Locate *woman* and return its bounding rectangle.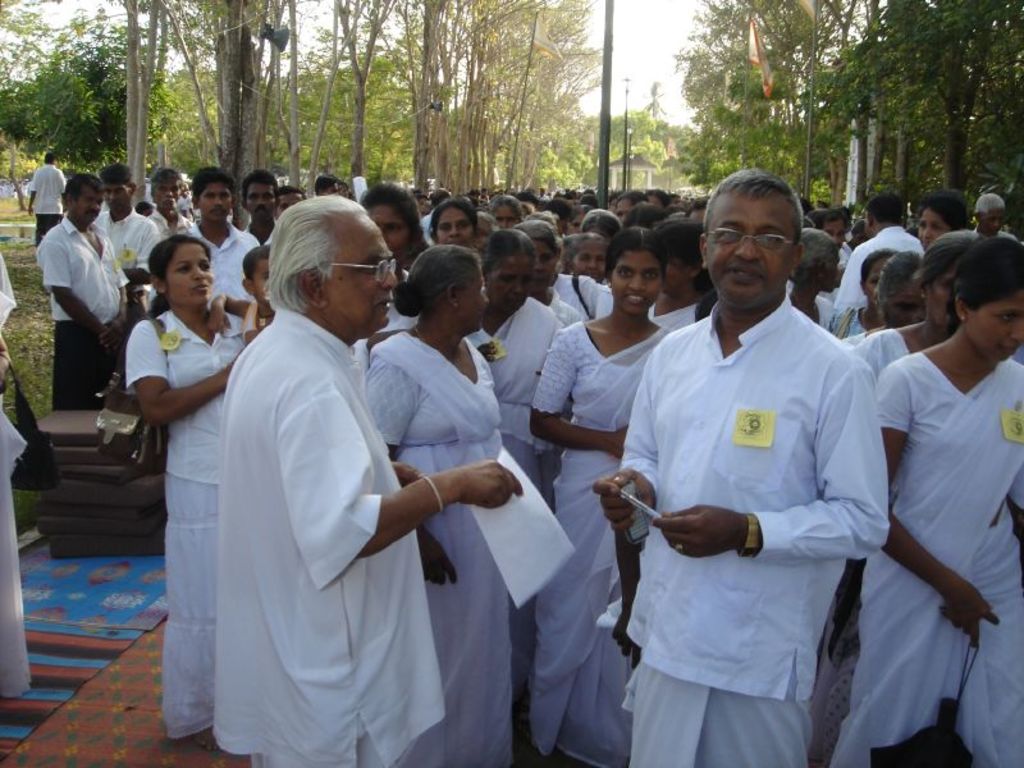
bbox=(109, 218, 243, 694).
